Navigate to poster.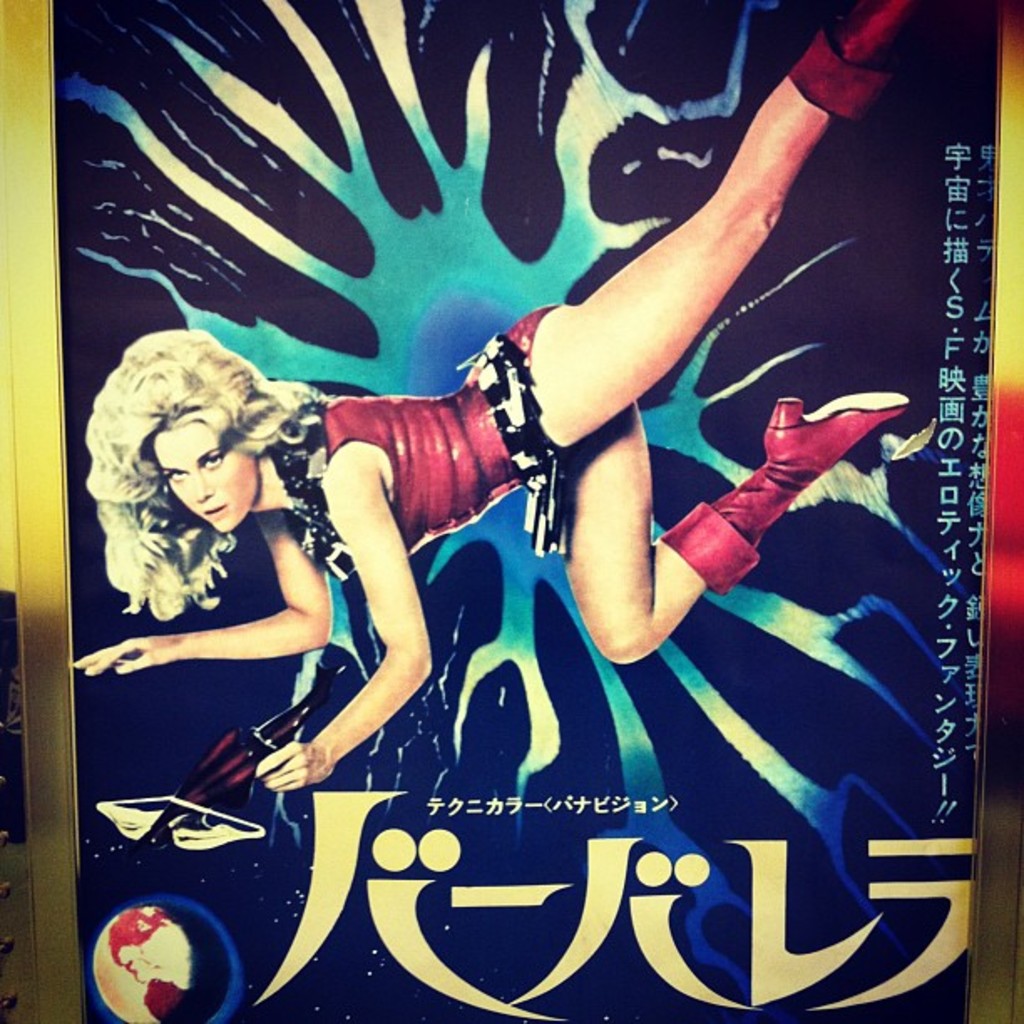
Navigation target: left=0, top=0, right=1022, bottom=1021.
